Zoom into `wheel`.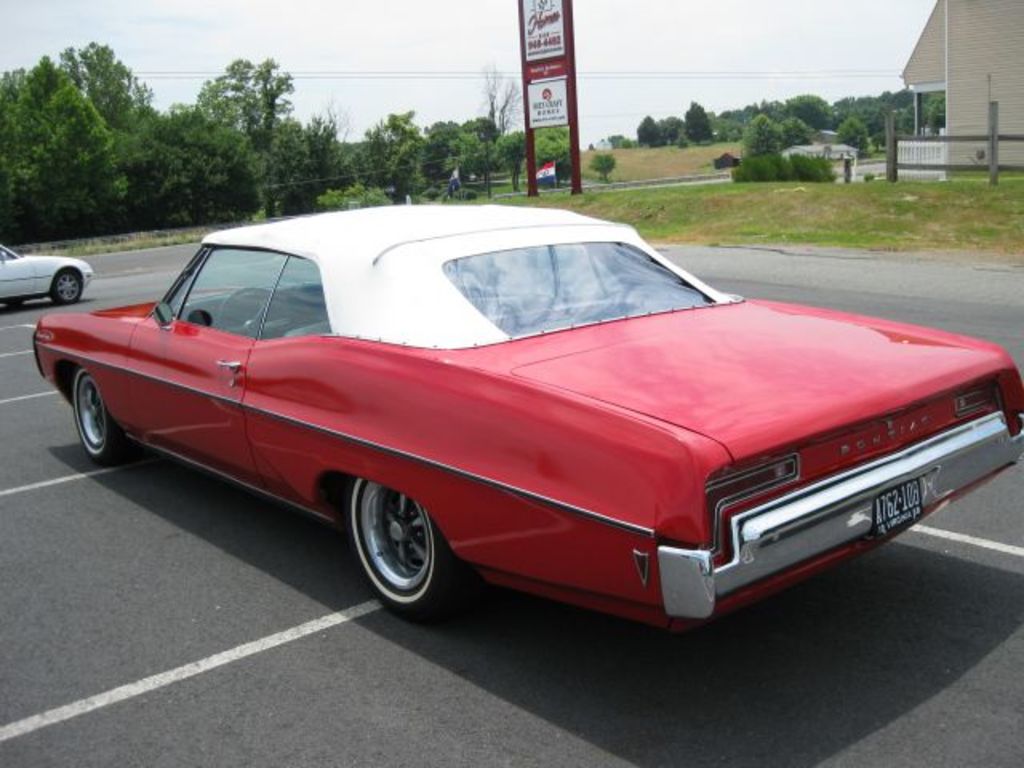
Zoom target: bbox(342, 490, 445, 611).
